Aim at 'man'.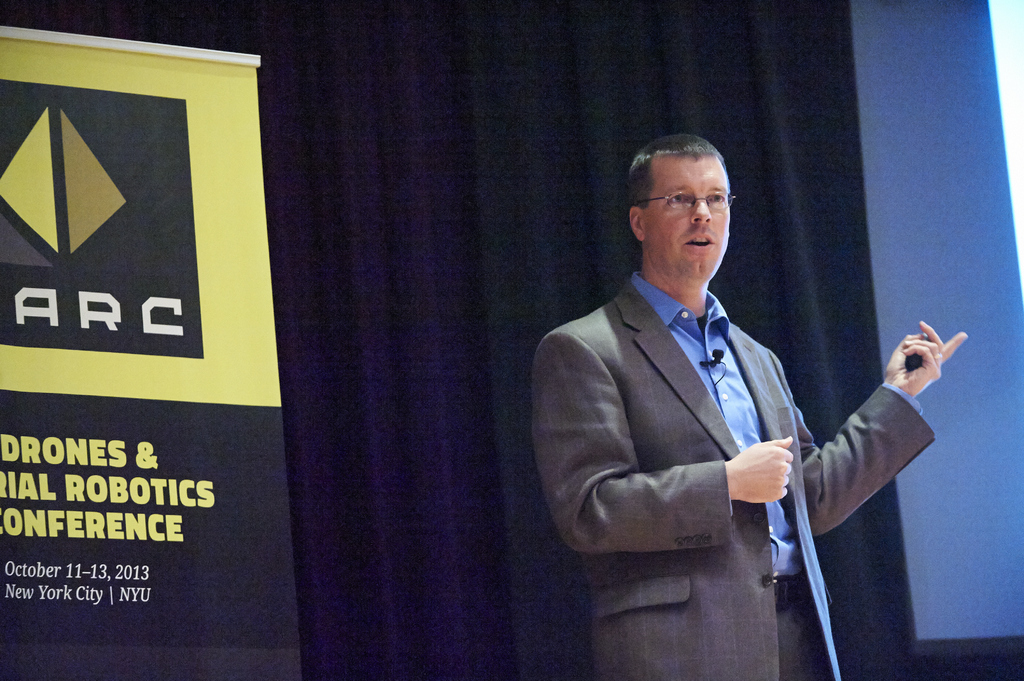
Aimed at 531, 134, 966, 680.
